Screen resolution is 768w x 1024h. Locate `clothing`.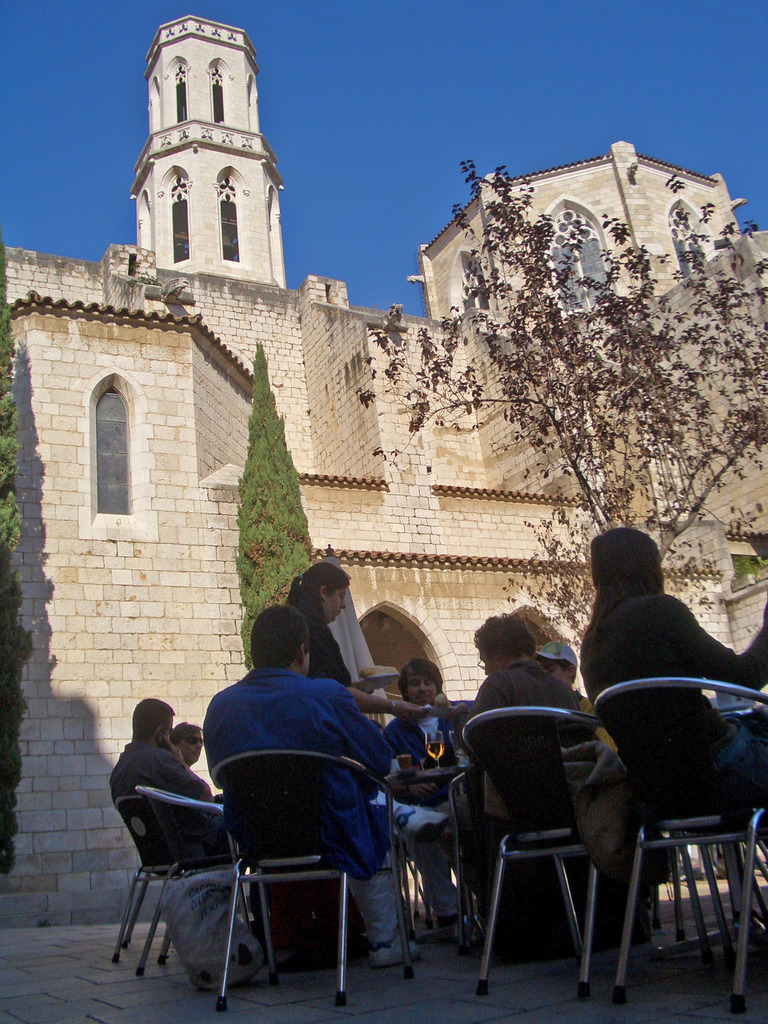
(left=179, top=620, right=417, bottom=977).
